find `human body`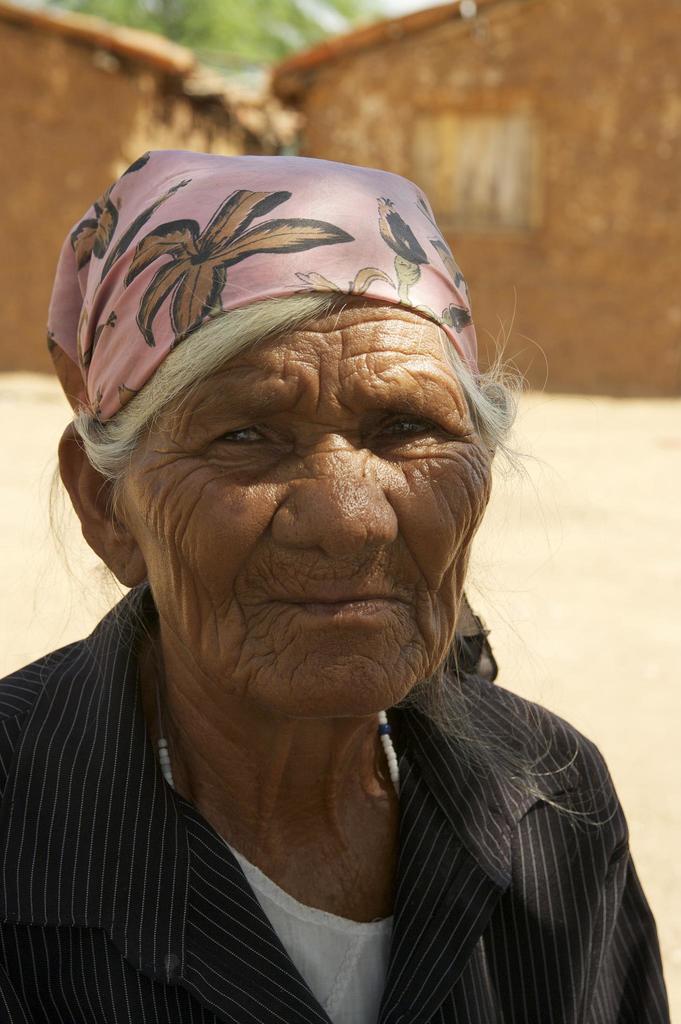
region(1, 145, 677, 1023)
